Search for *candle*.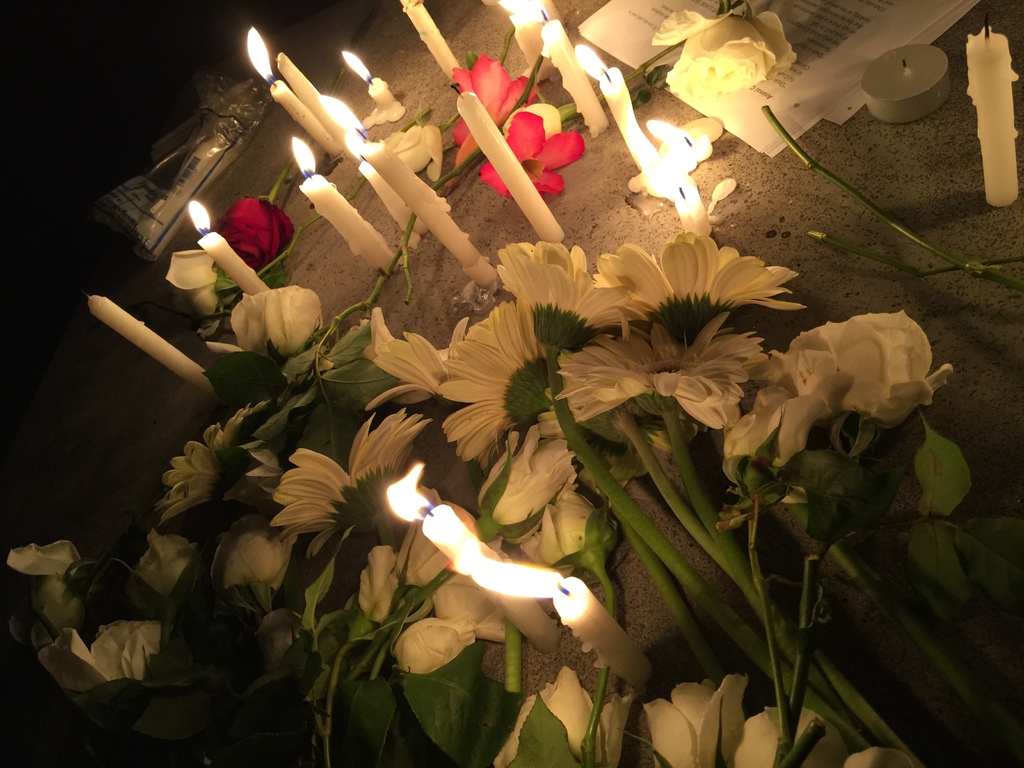
Found at [left=662, top=164, right=708, bottom=236].
